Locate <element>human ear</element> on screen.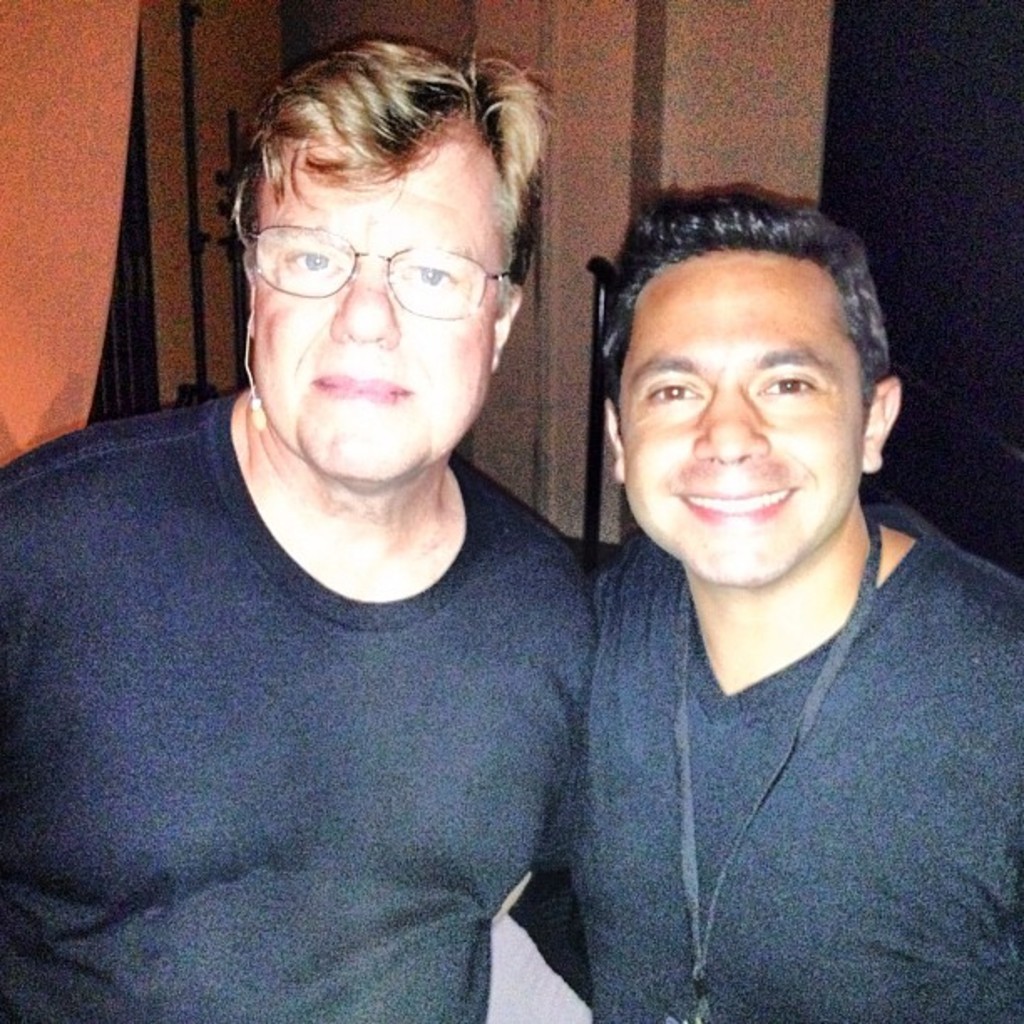
On screen at crop(494, 283, 524, 373).
